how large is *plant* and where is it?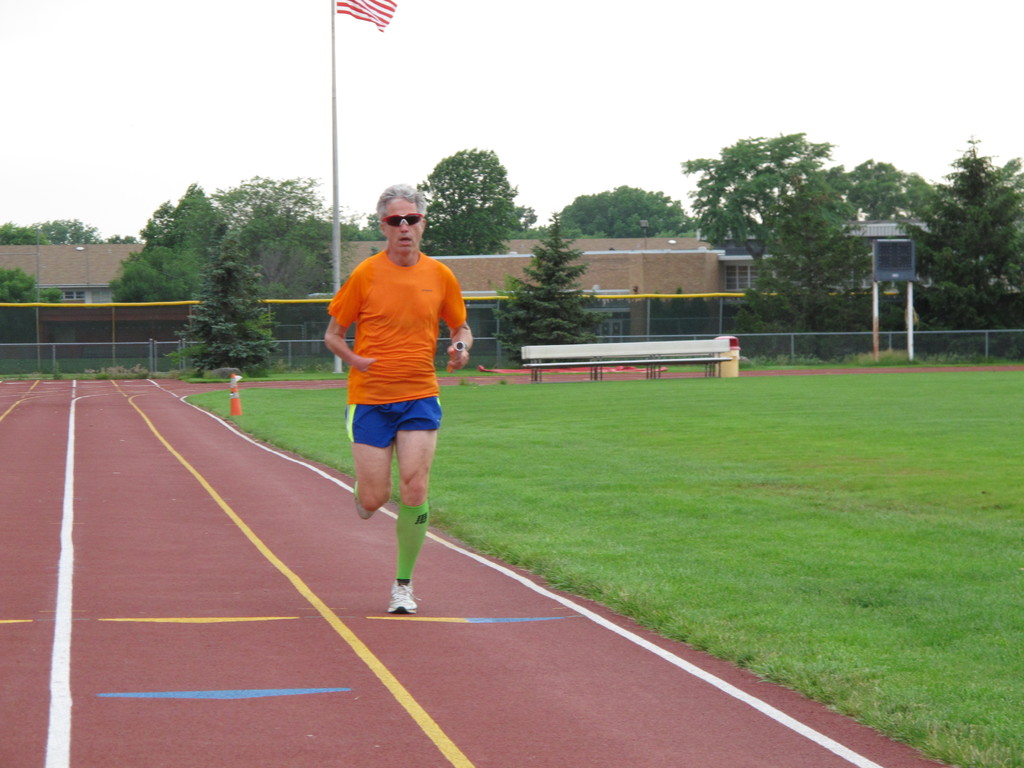
Bounding box: rect(434, 358, 512, 372).
